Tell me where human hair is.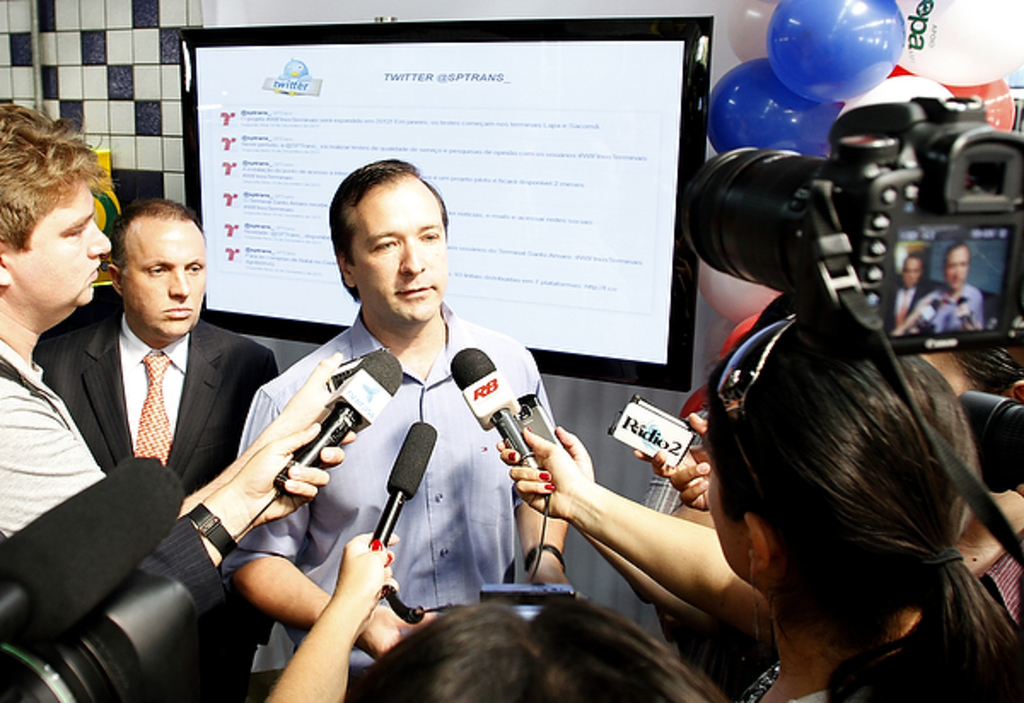
human hair is at (x1=109, y1=196, x2=205, y2=270).
